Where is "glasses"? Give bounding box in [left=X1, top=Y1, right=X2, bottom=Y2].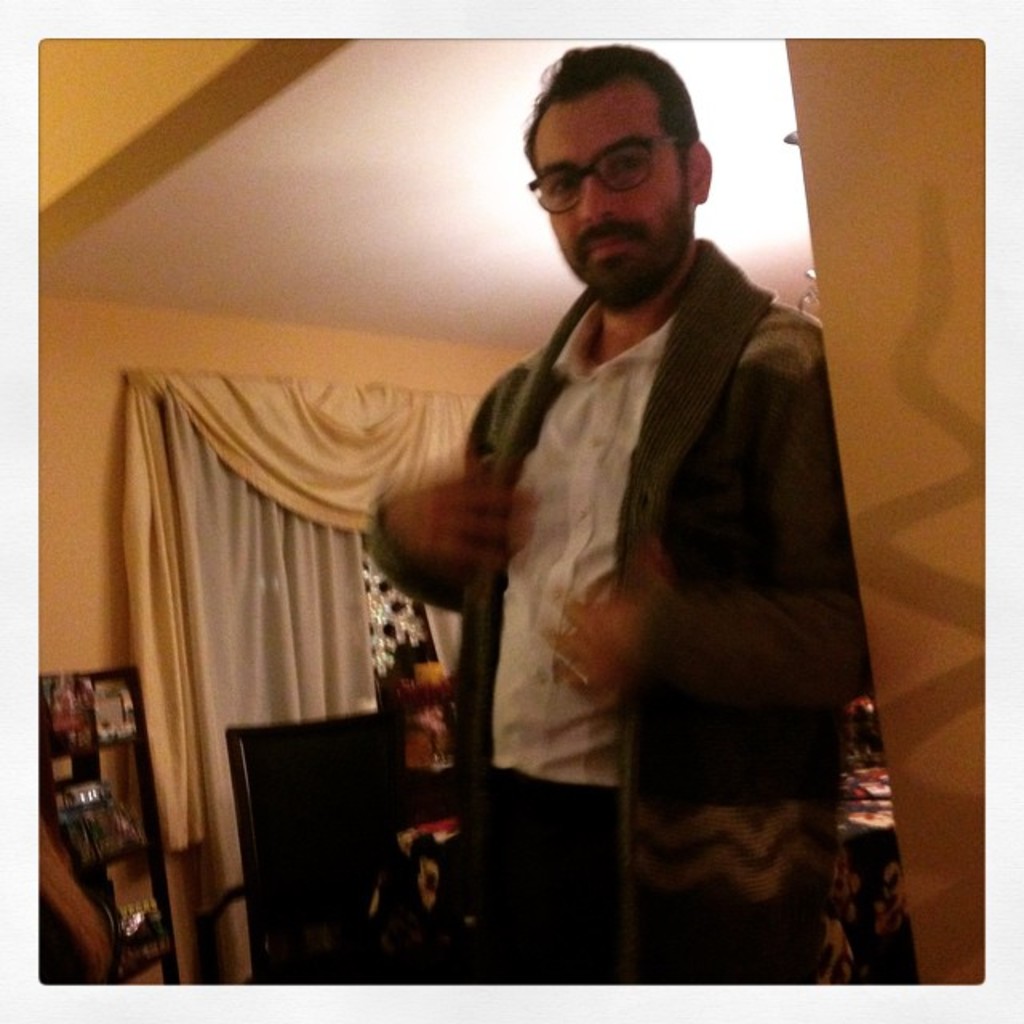
[left=515, top=131, right=690, bottom=210].
